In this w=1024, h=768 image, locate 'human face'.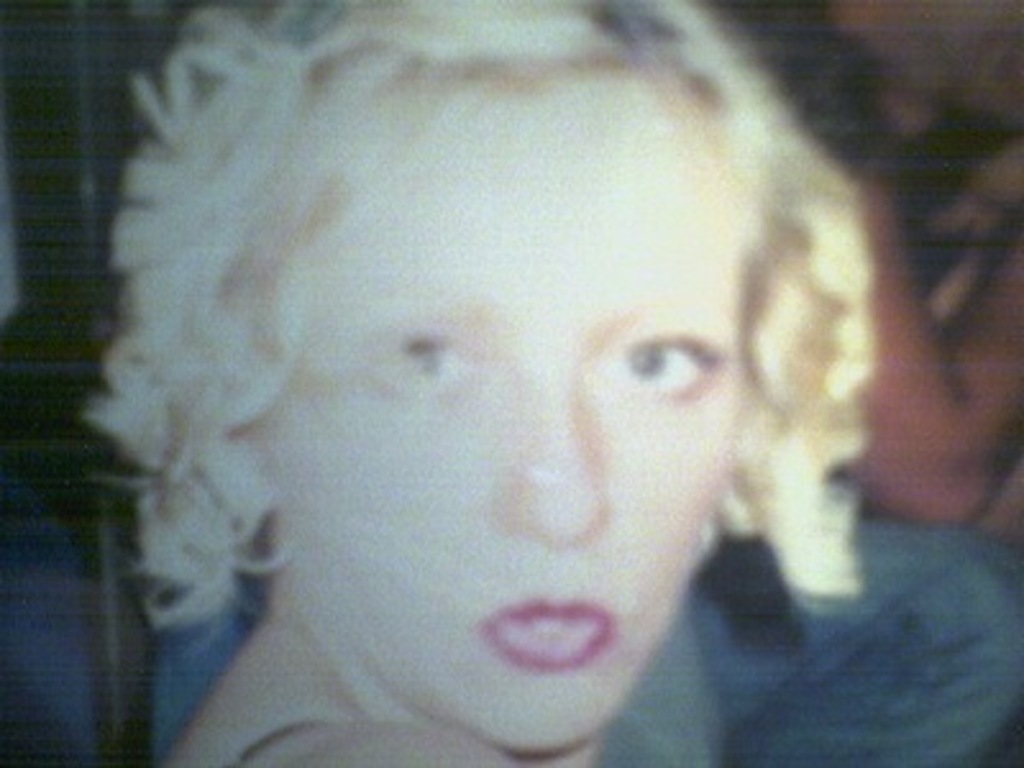
Bounding box: 282 108 753 750.
